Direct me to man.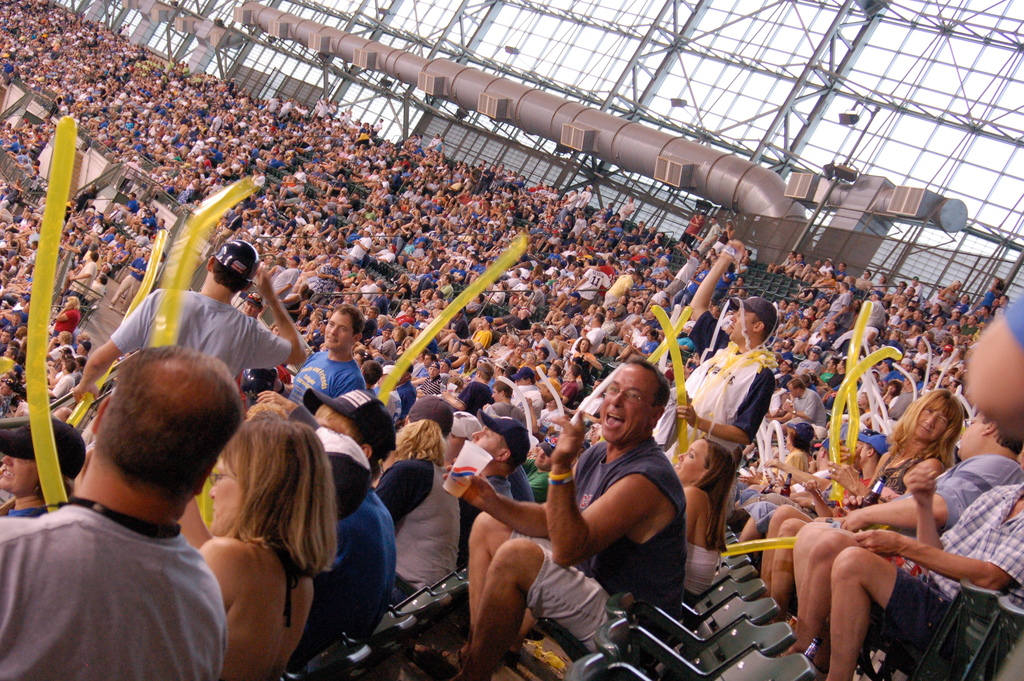
Direction: <bbox>253, 308, 362, 404</bbox>.
